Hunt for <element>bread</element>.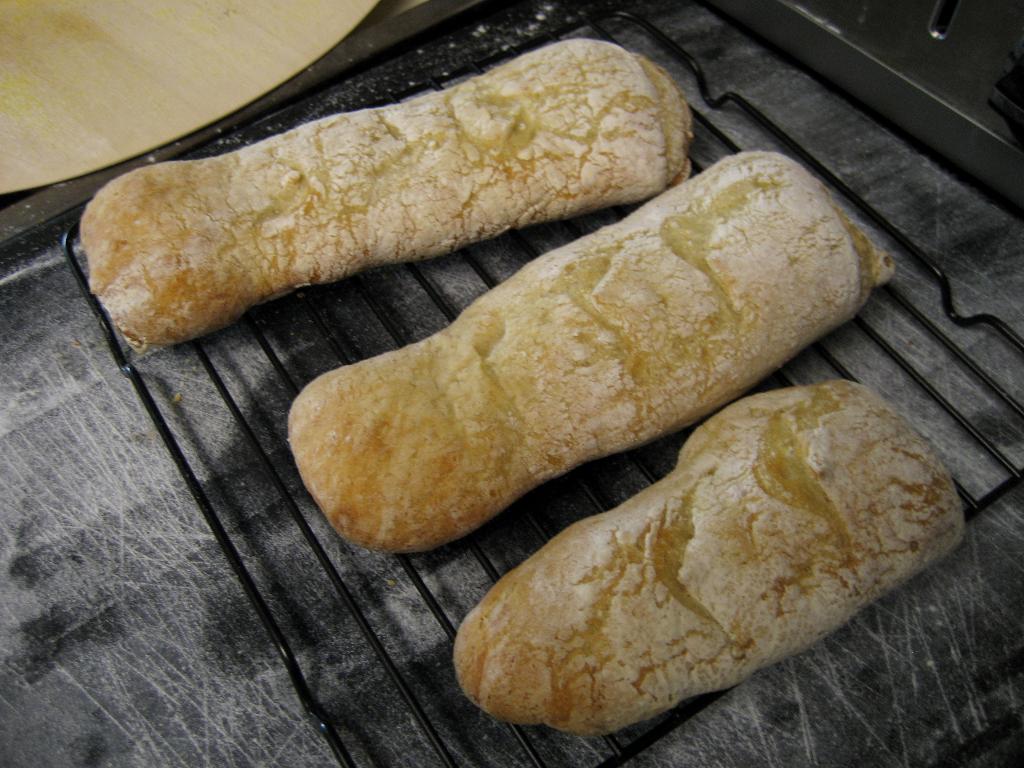
Hunted down at (left=450, top=396, right=974, bottom=737).
